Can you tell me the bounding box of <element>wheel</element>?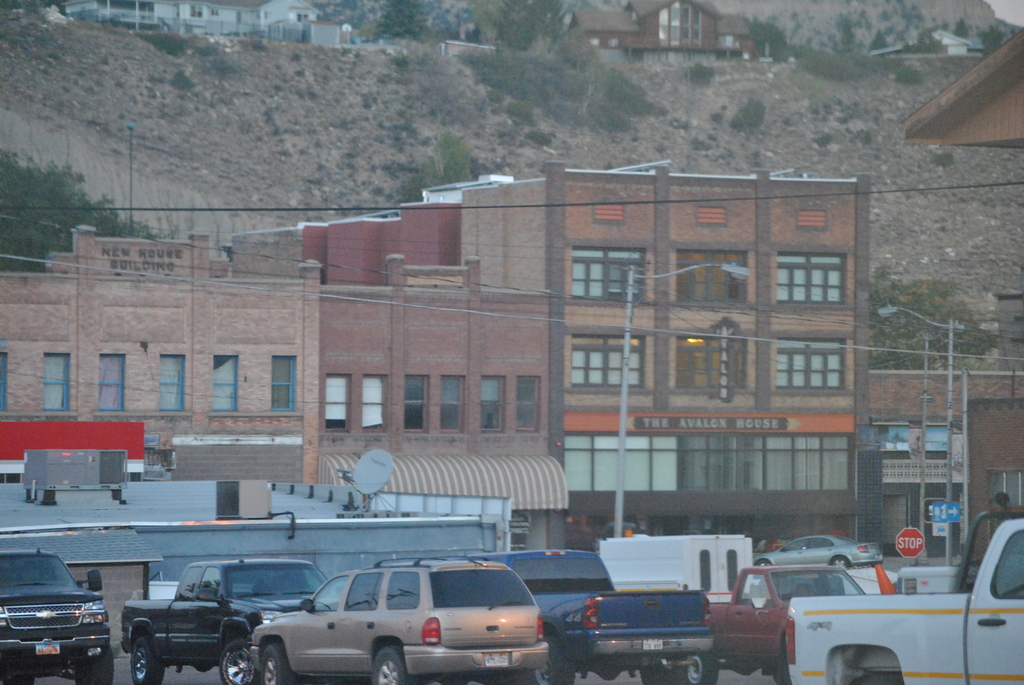
(828, 555, 850, 576).
